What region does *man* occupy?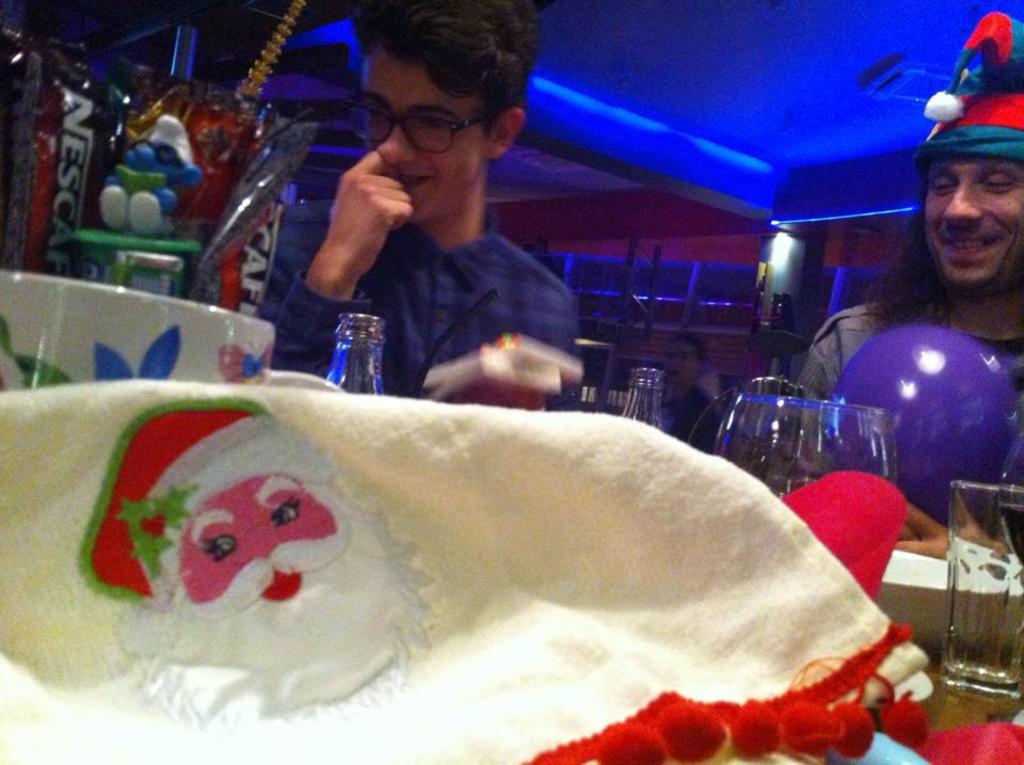
<bbox>227, 44, 625, 413</bbox>.
